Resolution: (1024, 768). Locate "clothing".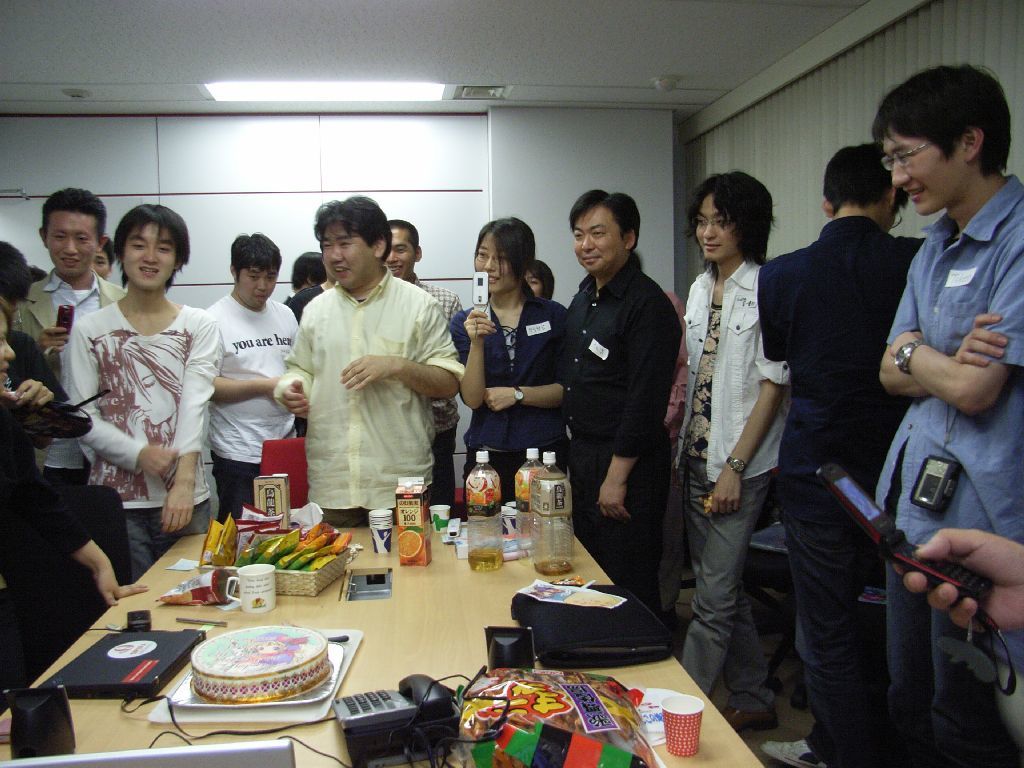
756 218 932 767.
